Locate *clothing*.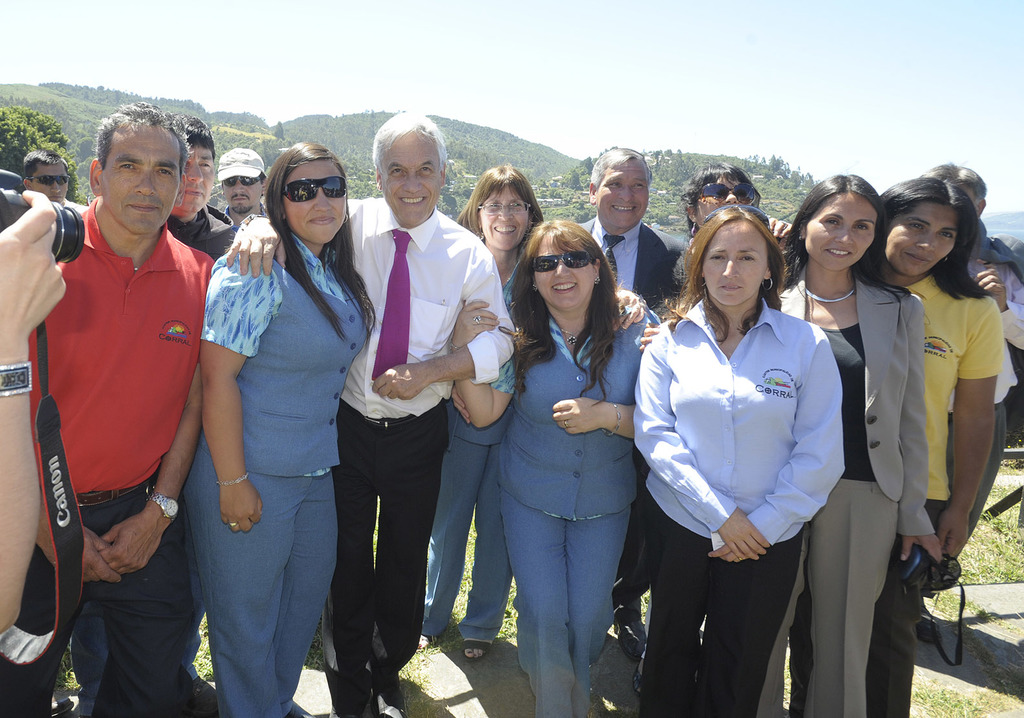
Bounding box: BBox(576, 210, 703, 319).
